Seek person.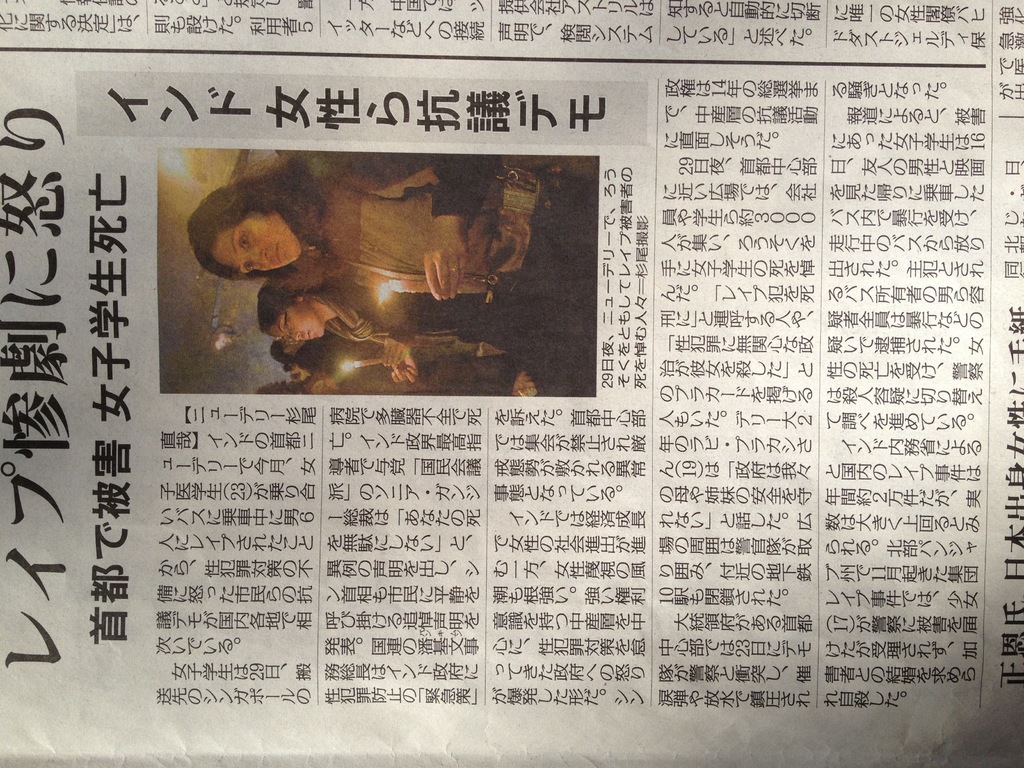
crop(186, 141, 604, 340).
